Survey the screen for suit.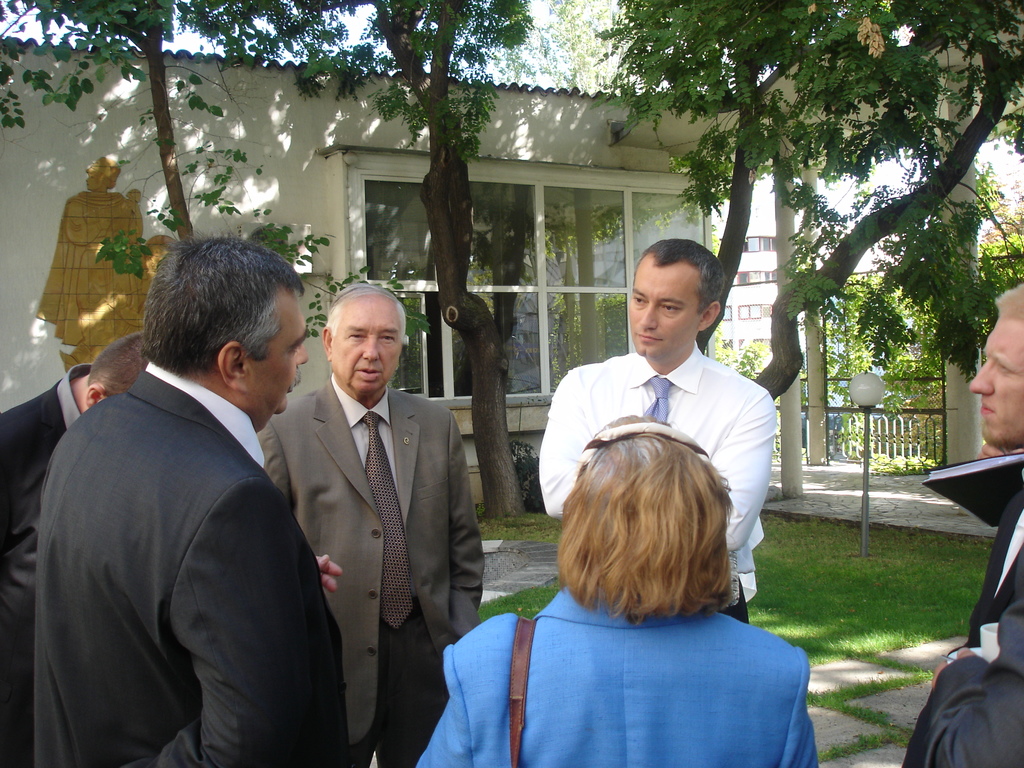
Survey found: select_region(967, 490, 1023, 651).
